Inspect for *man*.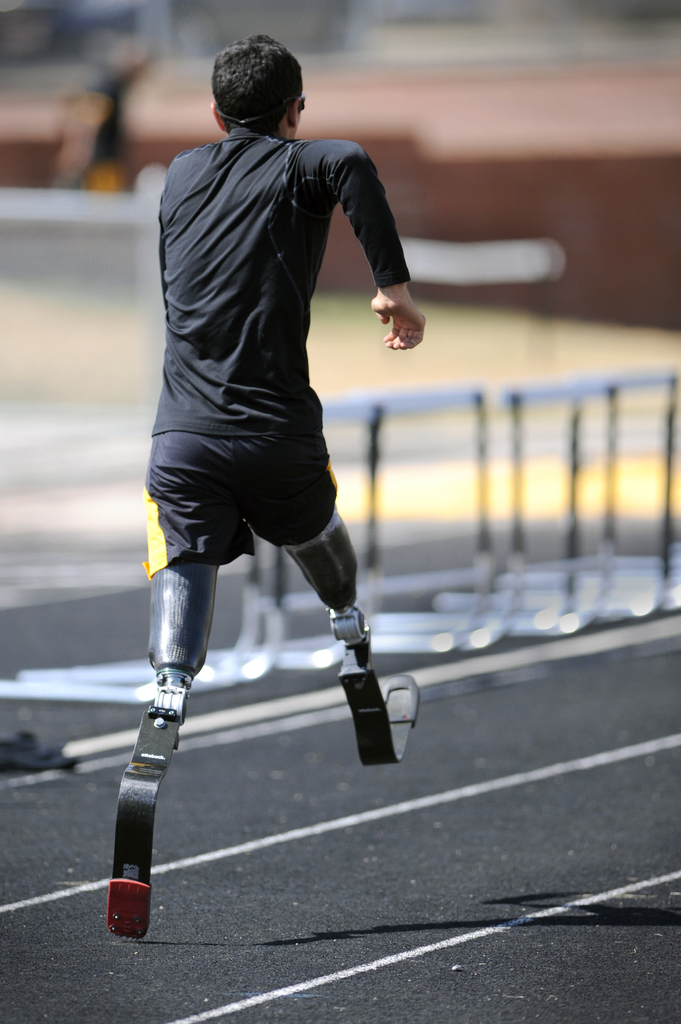
Inspection: x1=102, y1=30, x2=432, y2=952.
